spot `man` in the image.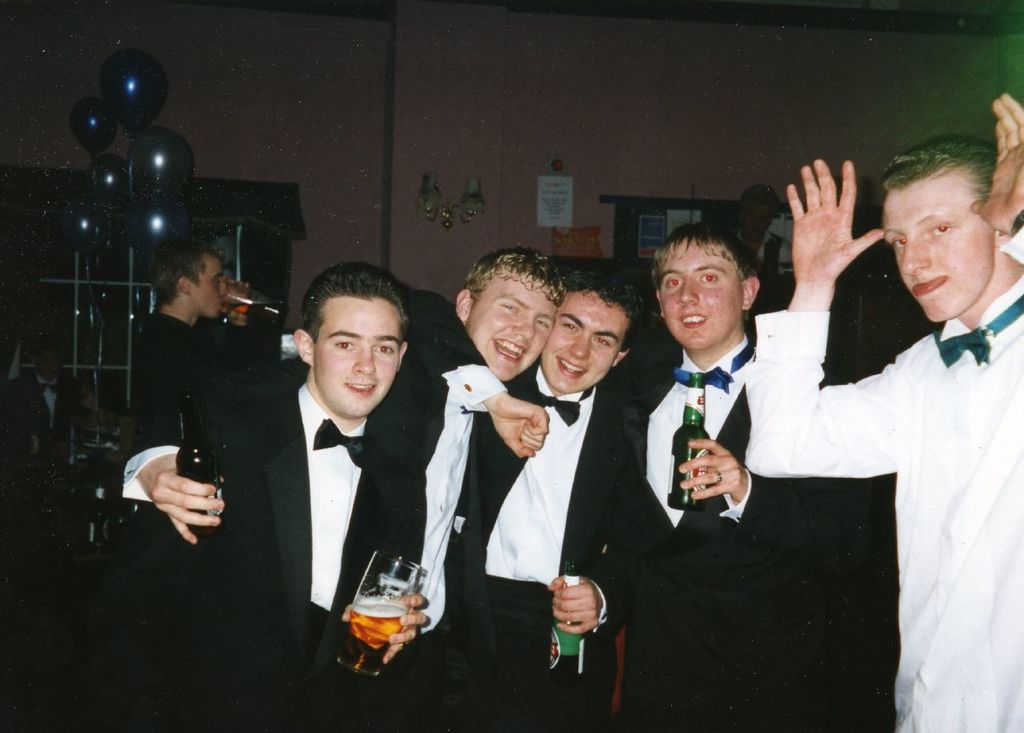
`man` found at (left=13, top=345, right=98, bottom=469).
